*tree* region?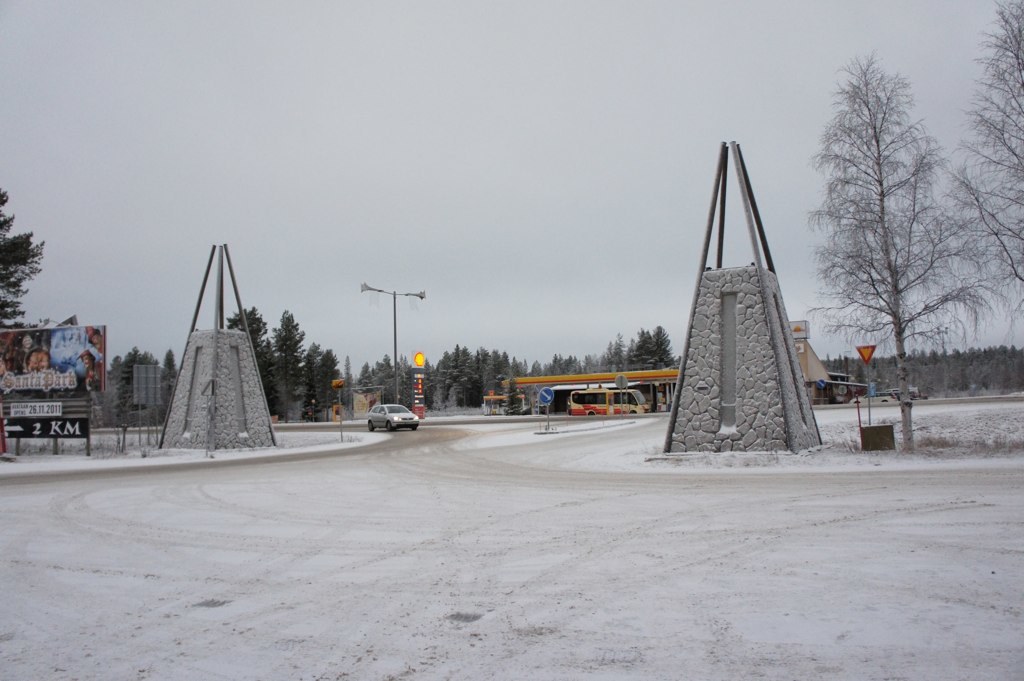
bbox=(469, 351, 511, 403)
